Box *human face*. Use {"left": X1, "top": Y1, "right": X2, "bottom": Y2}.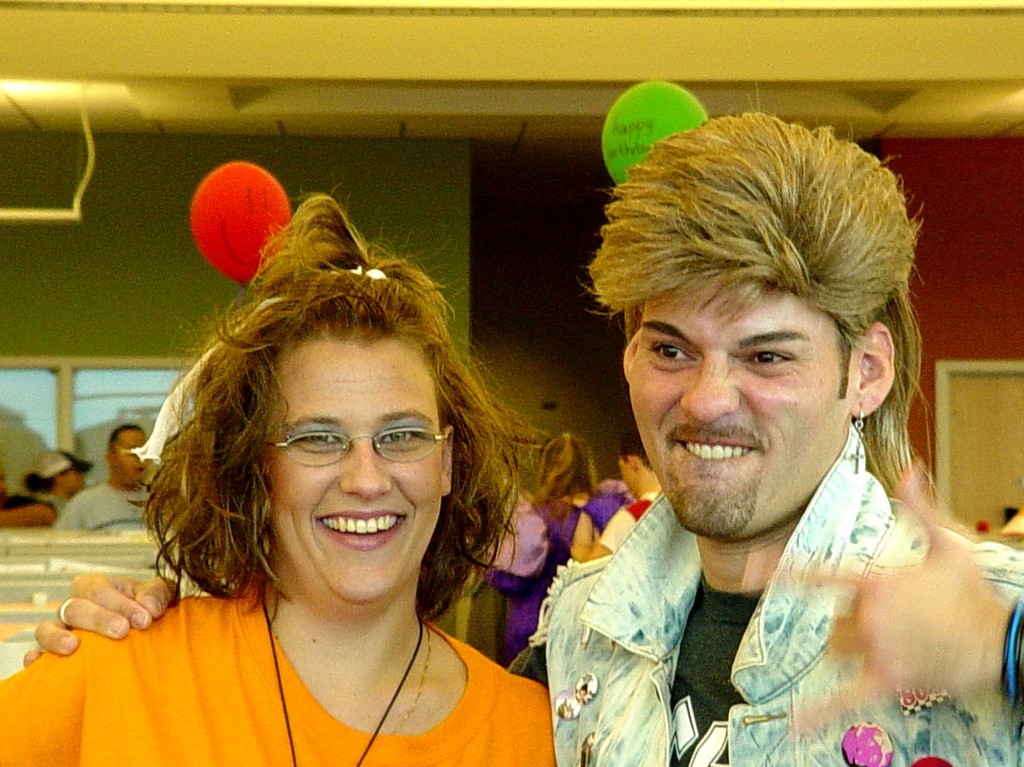
{"left": 631, "top": 287, "right": 852, "bottom": 530}.
